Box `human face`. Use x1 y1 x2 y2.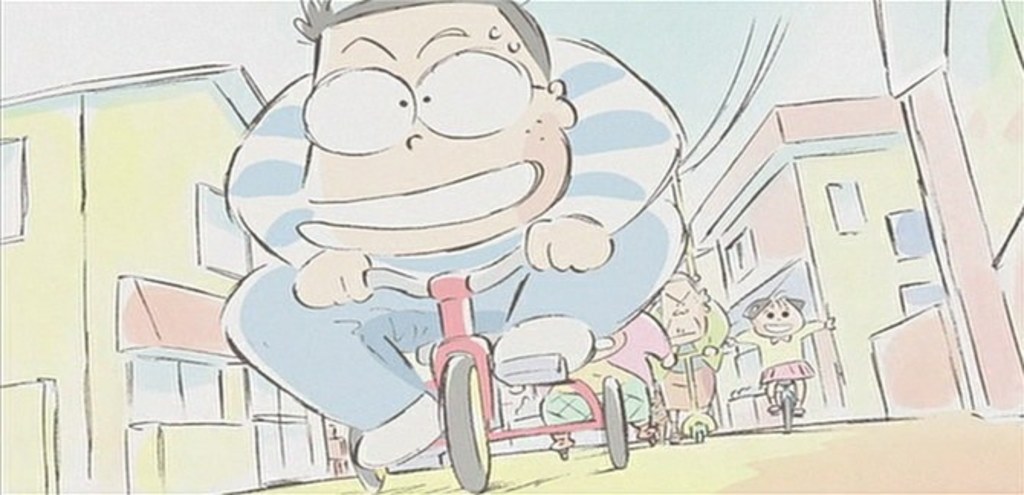
656 281 711 341.
